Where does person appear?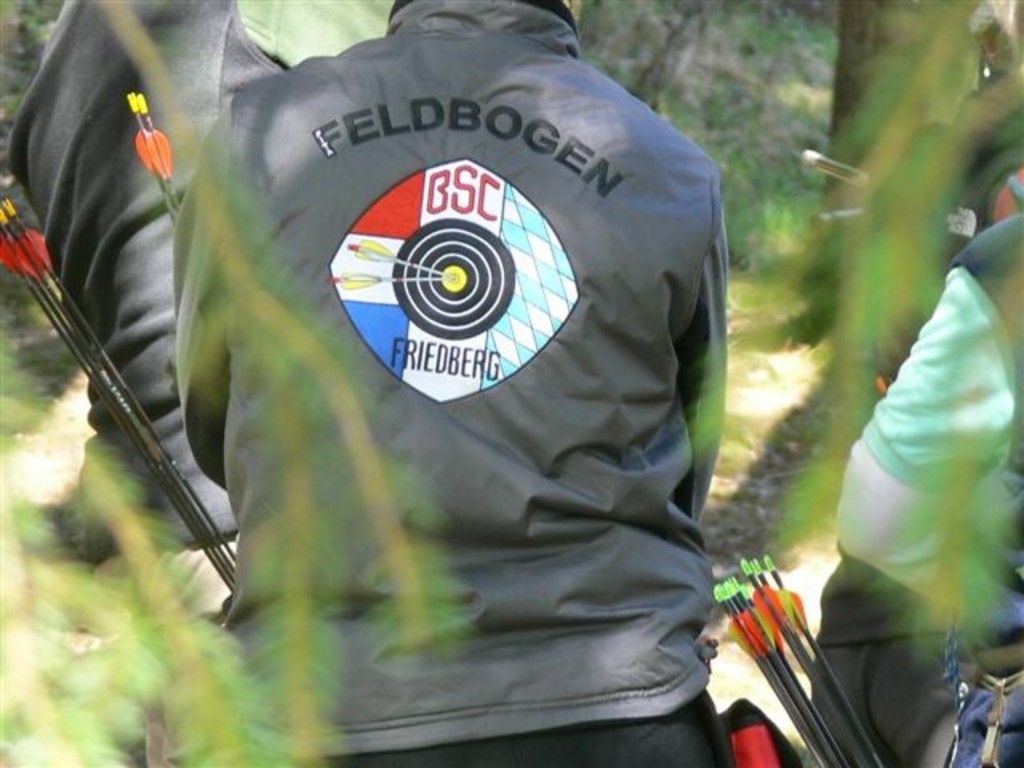
Appears at box(8, 0, 392, 766).
